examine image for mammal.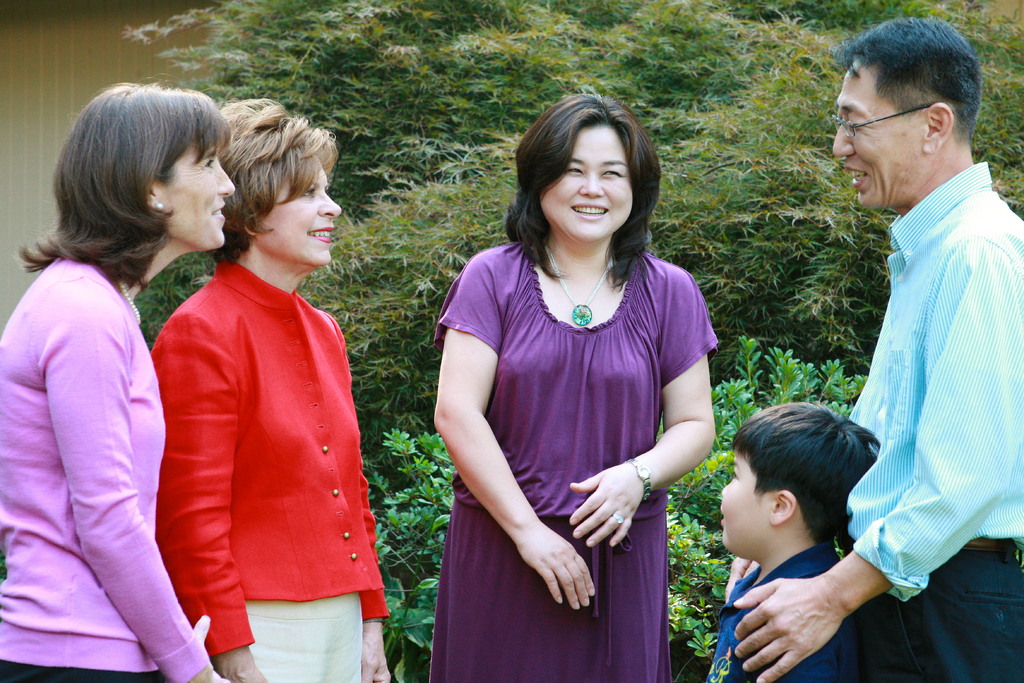
Examination result: locate(147, 100, 392, 682).
